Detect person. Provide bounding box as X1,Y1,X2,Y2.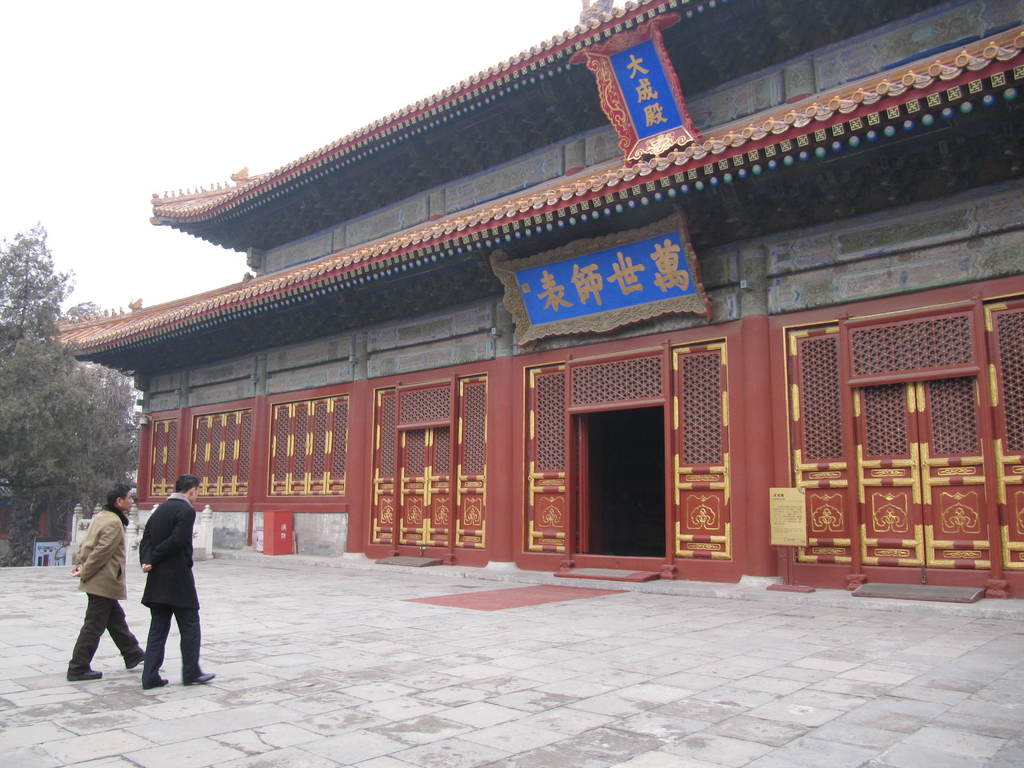
62,481,152,682.
